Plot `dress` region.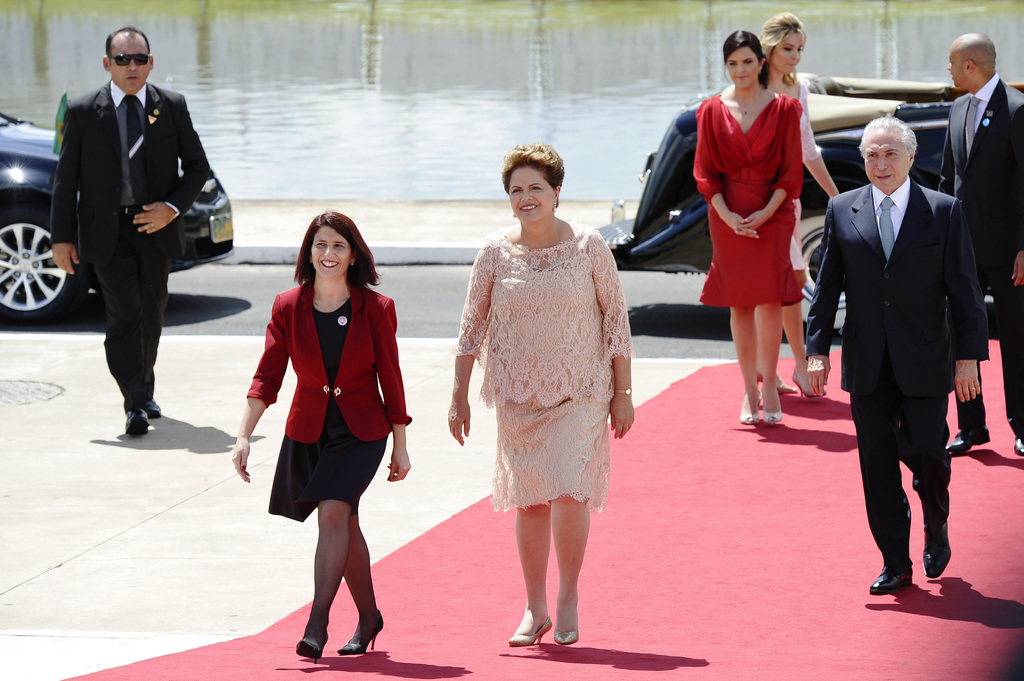
Plotted at 460,206,638,496.
